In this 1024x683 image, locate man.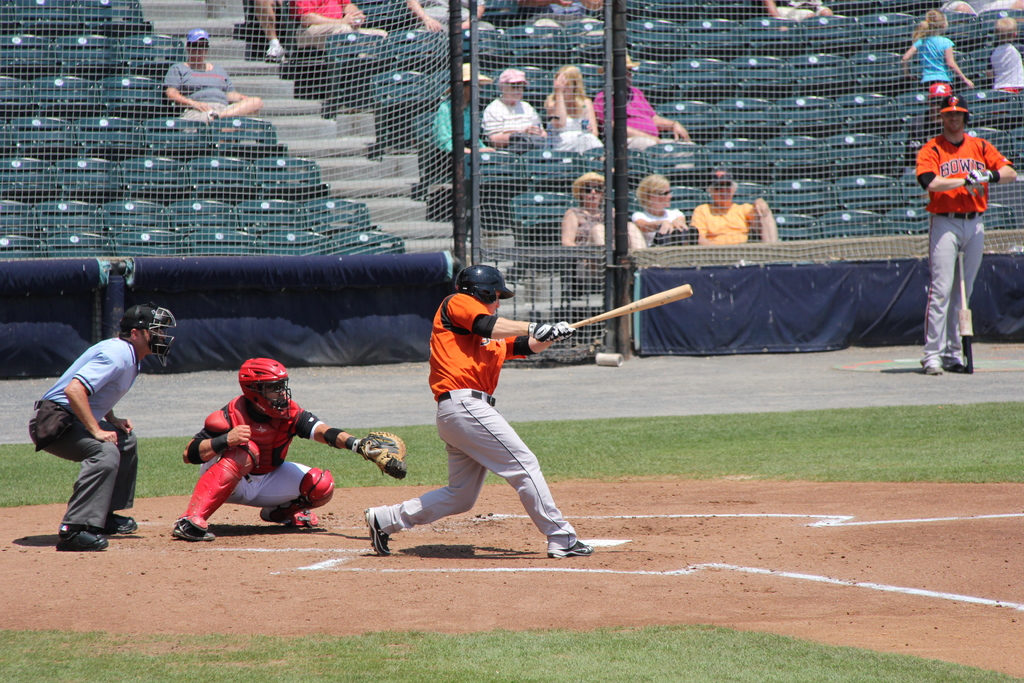
Bounding box: l=406, t=0, r=496, b=29.
